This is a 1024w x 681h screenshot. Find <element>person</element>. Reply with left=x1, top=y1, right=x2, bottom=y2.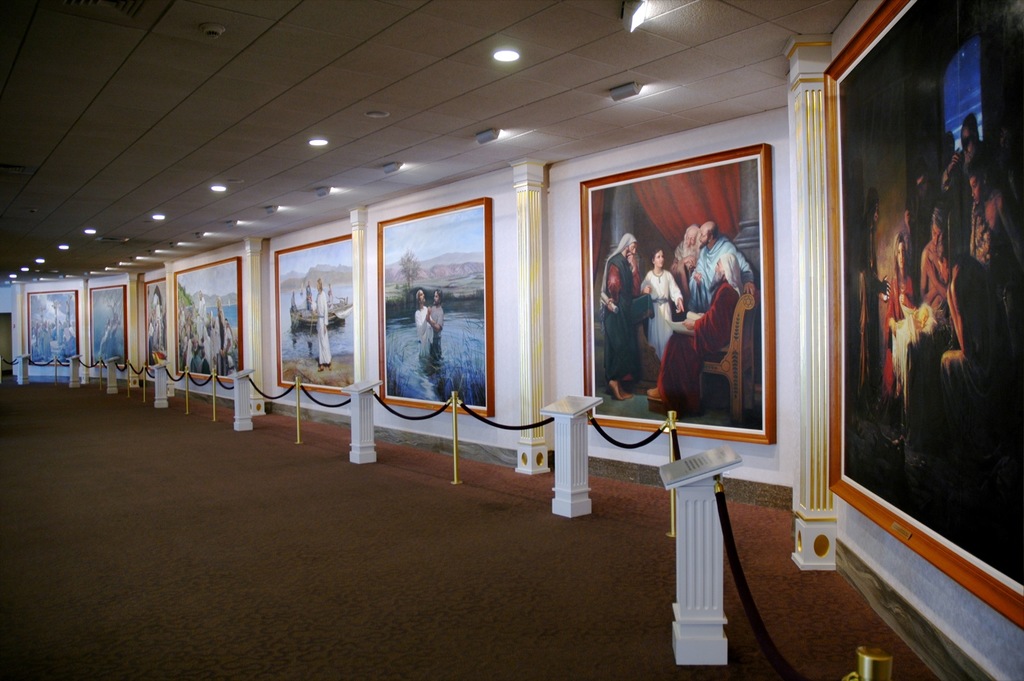
left=427, top=288, right=445, bottom=354.
